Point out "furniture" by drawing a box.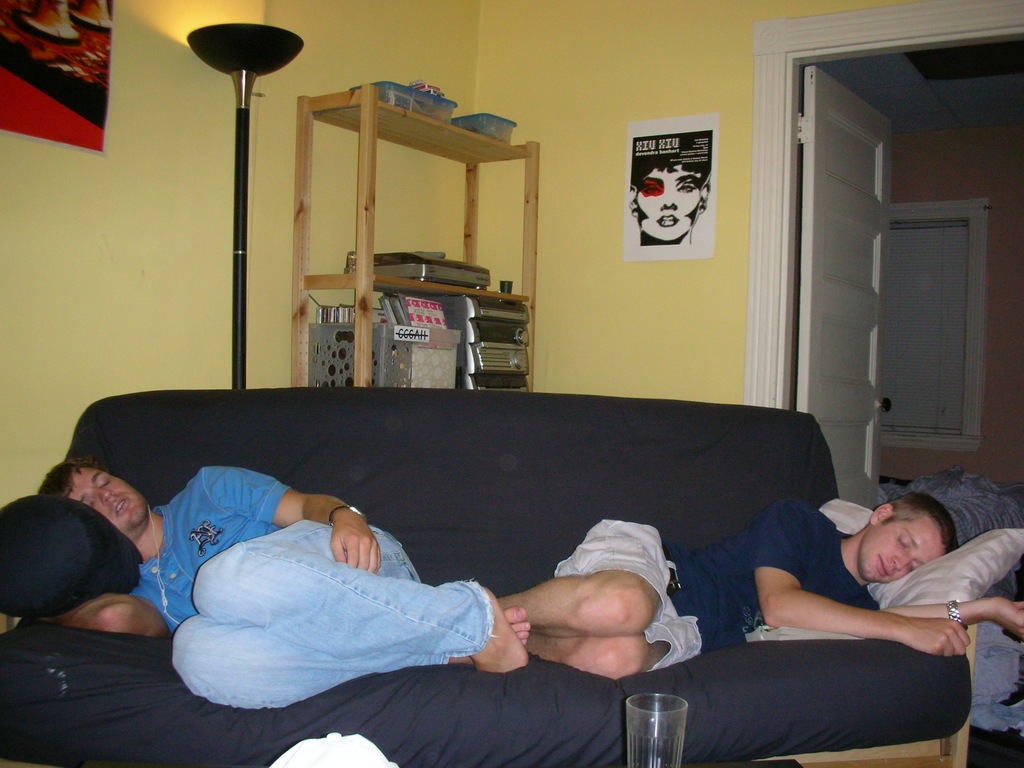
select_region(0, 385, 968, 767).
